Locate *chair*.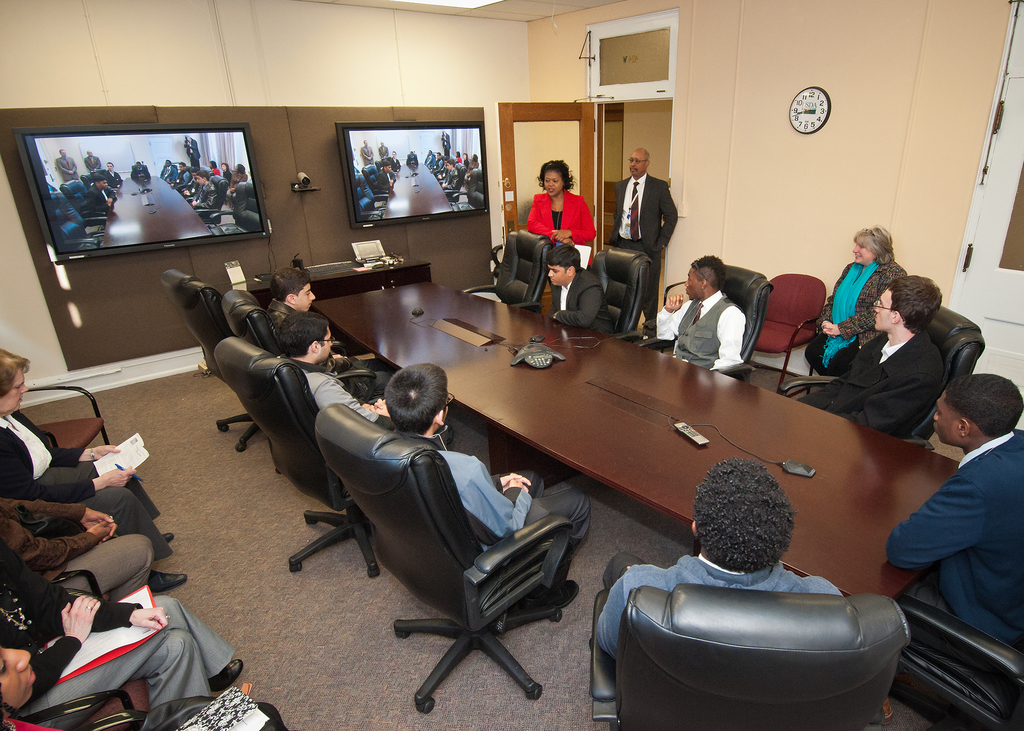
Bounding box: Rect(753, 273, 830, 398).
